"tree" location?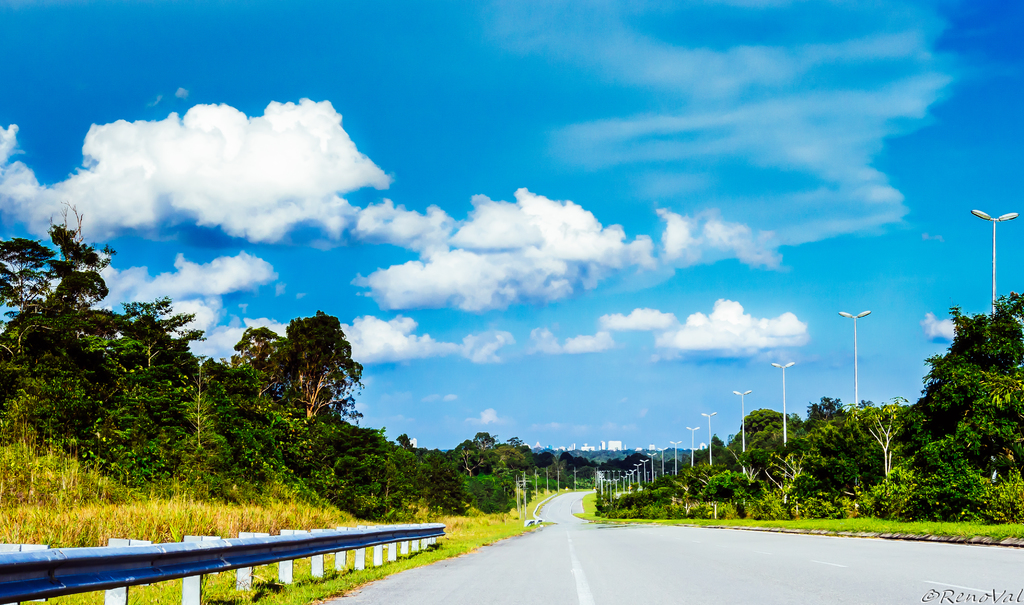
x1=1 y1=160 x2=555 y2=523
